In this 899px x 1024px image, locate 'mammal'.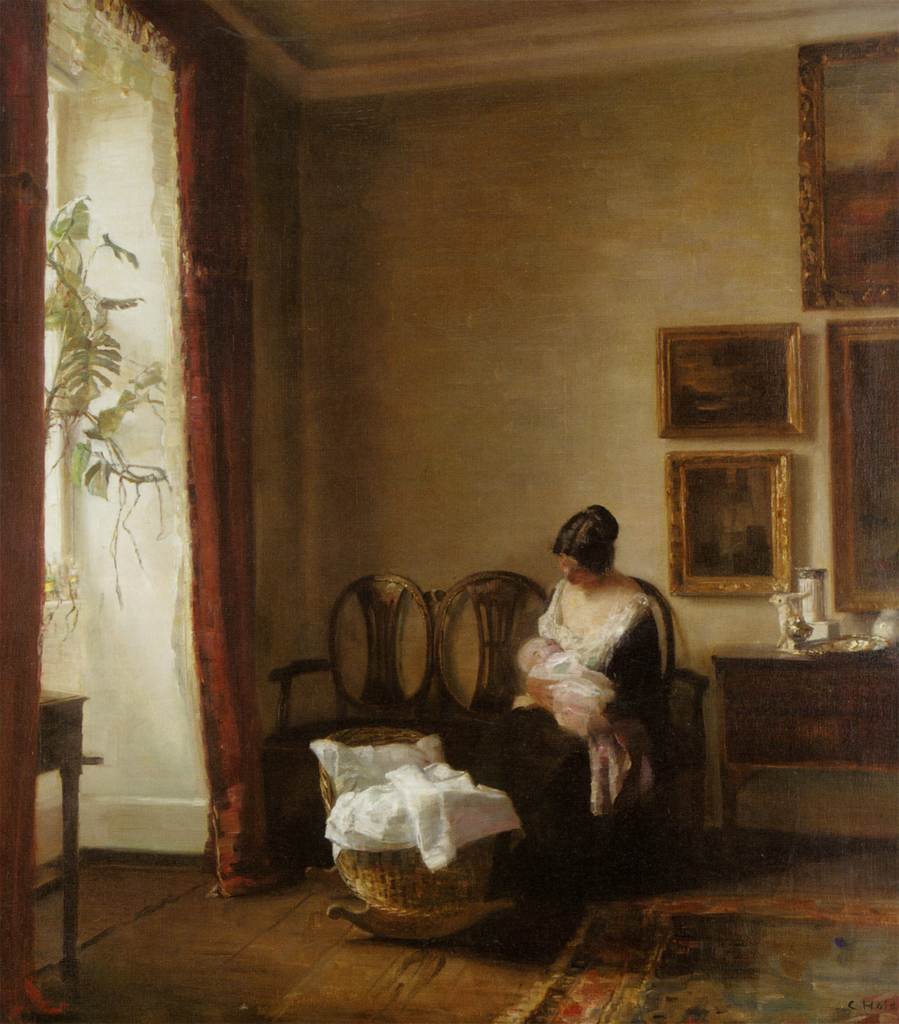
Bounding box: pyautogui.locateOnScreen(512, 636, 634, 743).
